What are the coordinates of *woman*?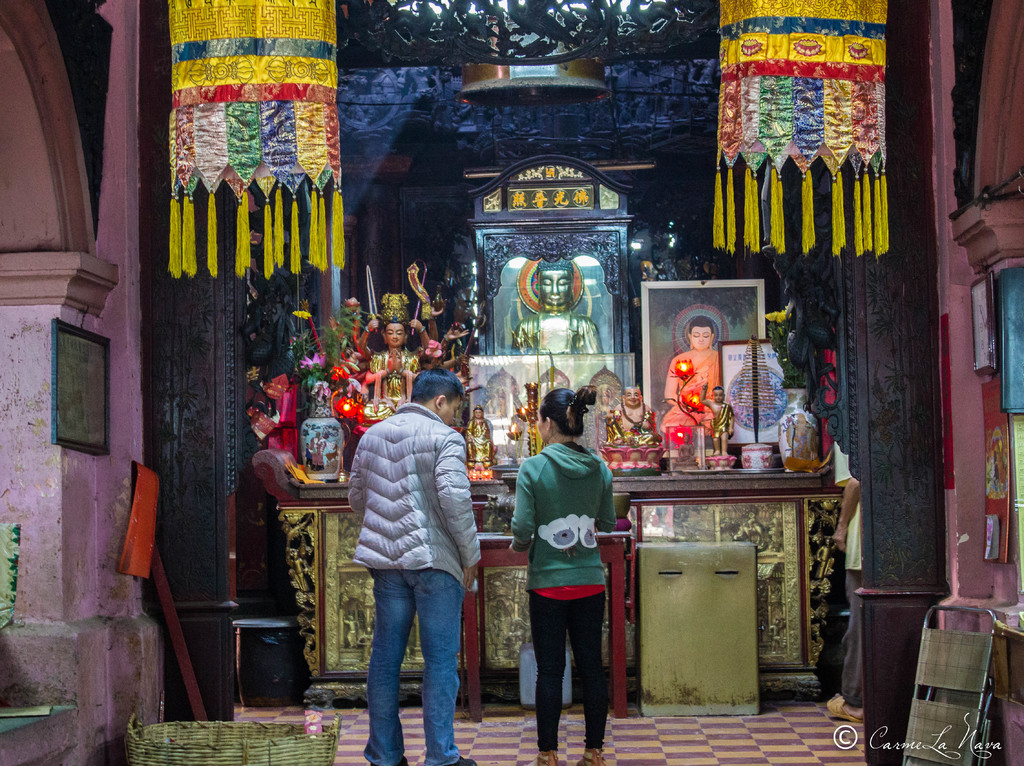
locate(506, 388, 614, 765).
